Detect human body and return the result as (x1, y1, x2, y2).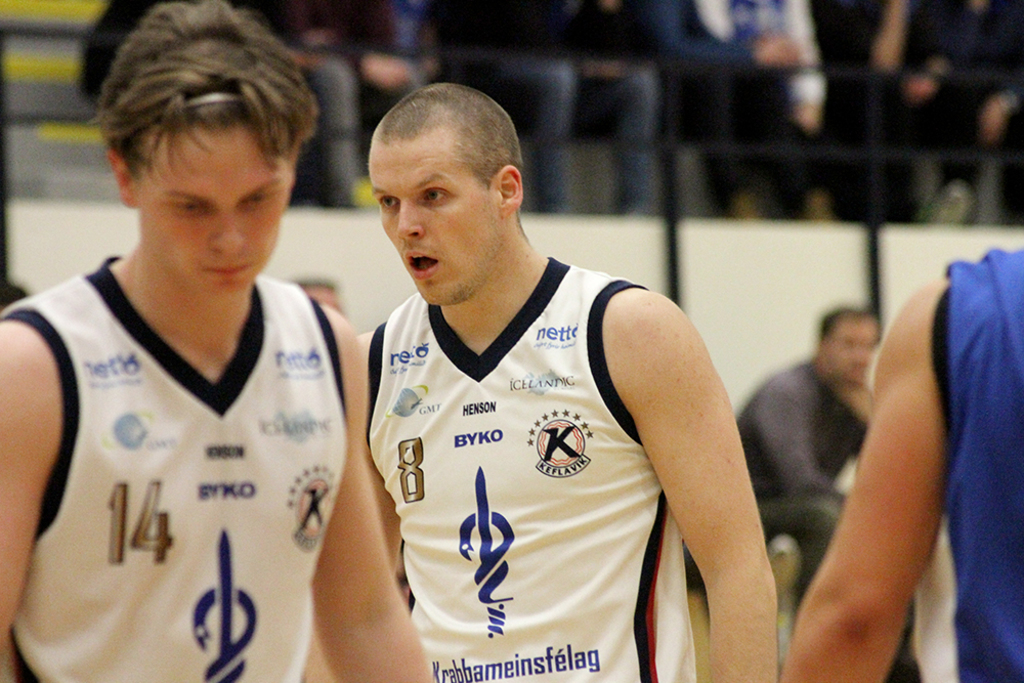
(681, 351, 887, 682).
